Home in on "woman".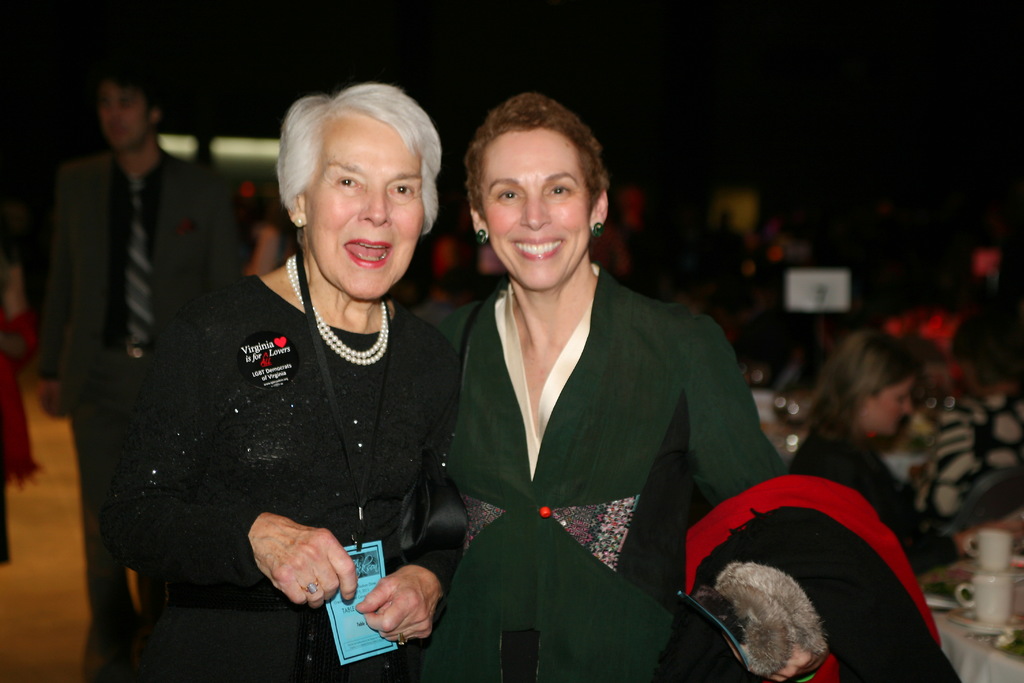
Homed in at 332, 95, 826, 682.
